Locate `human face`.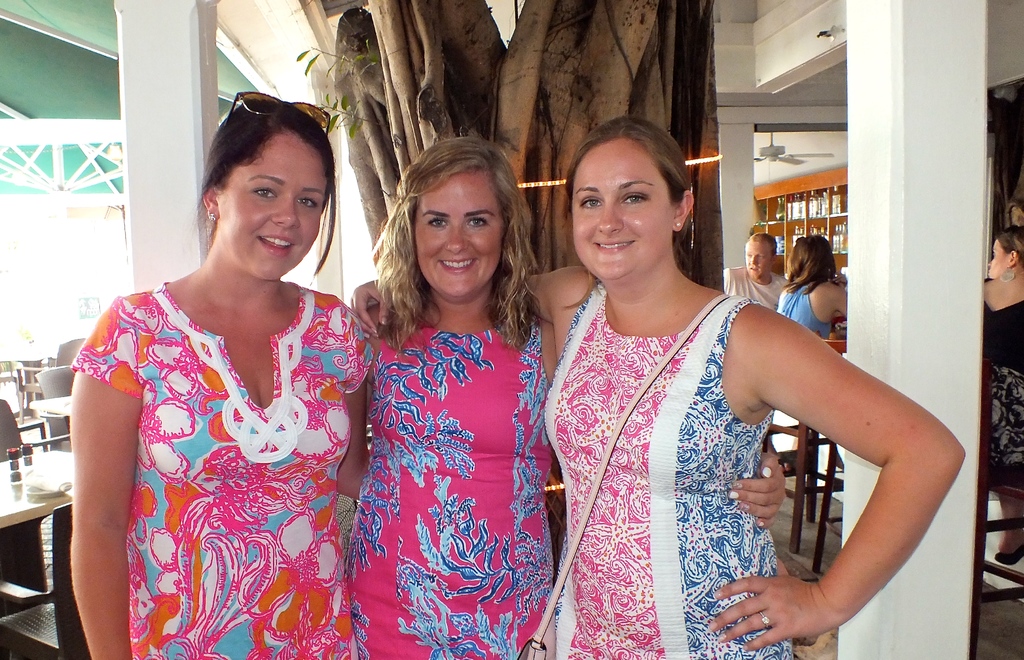
Bounding box: bbox(413, 165, 506, 297).
